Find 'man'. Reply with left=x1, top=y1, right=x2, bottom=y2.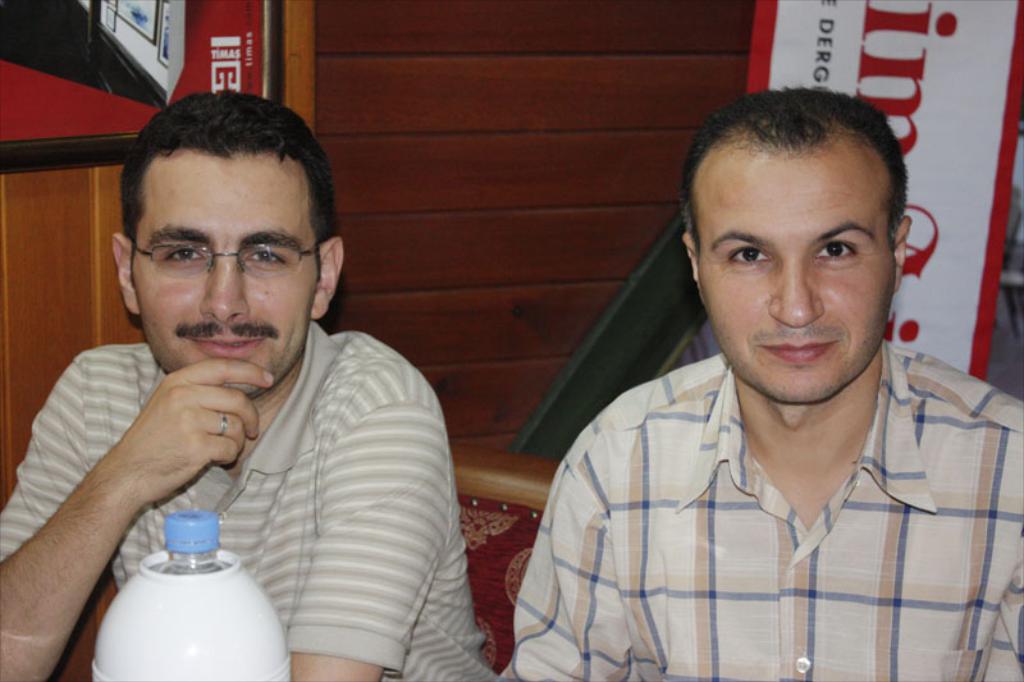
left=0, top=90, right=489, bottom=681.
